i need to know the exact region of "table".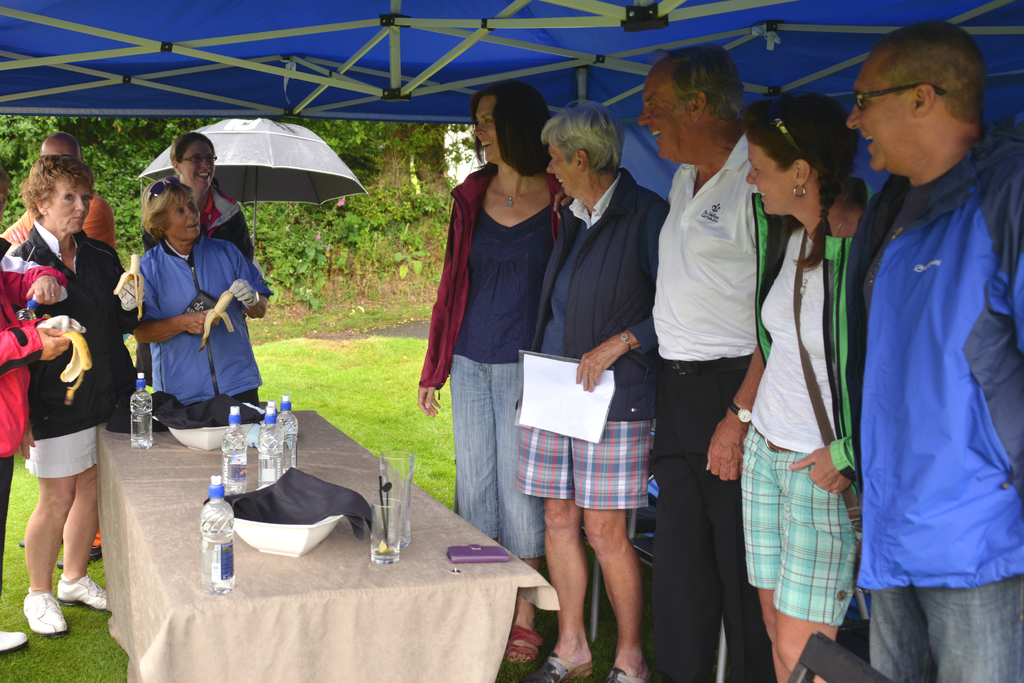
Region: (95,416,497,675).
